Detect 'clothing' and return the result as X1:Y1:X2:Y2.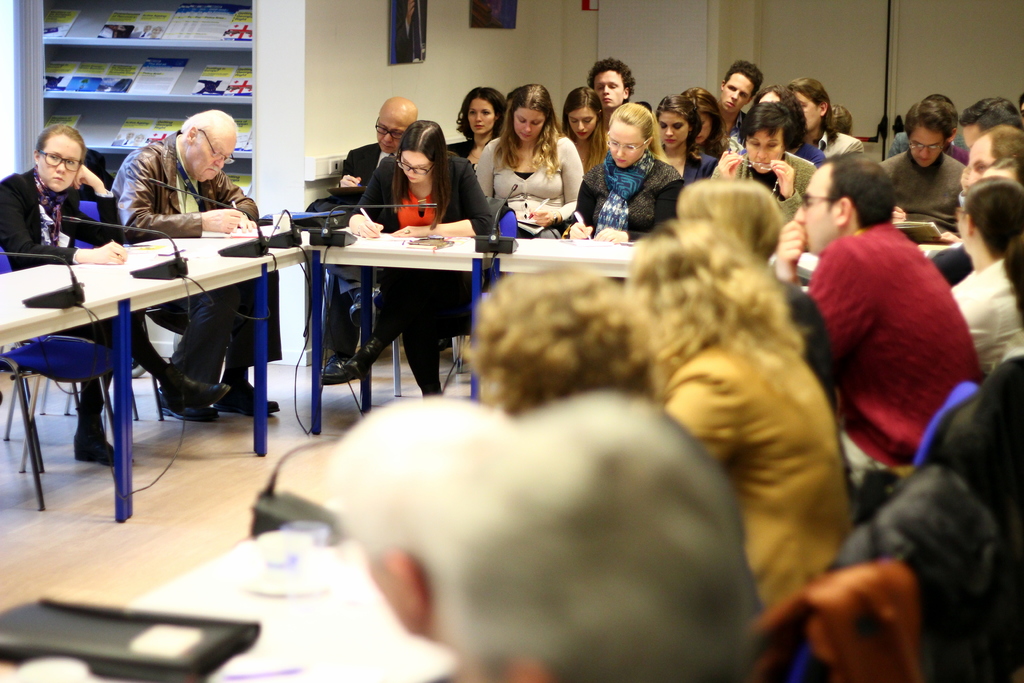
445:137:491:162.
